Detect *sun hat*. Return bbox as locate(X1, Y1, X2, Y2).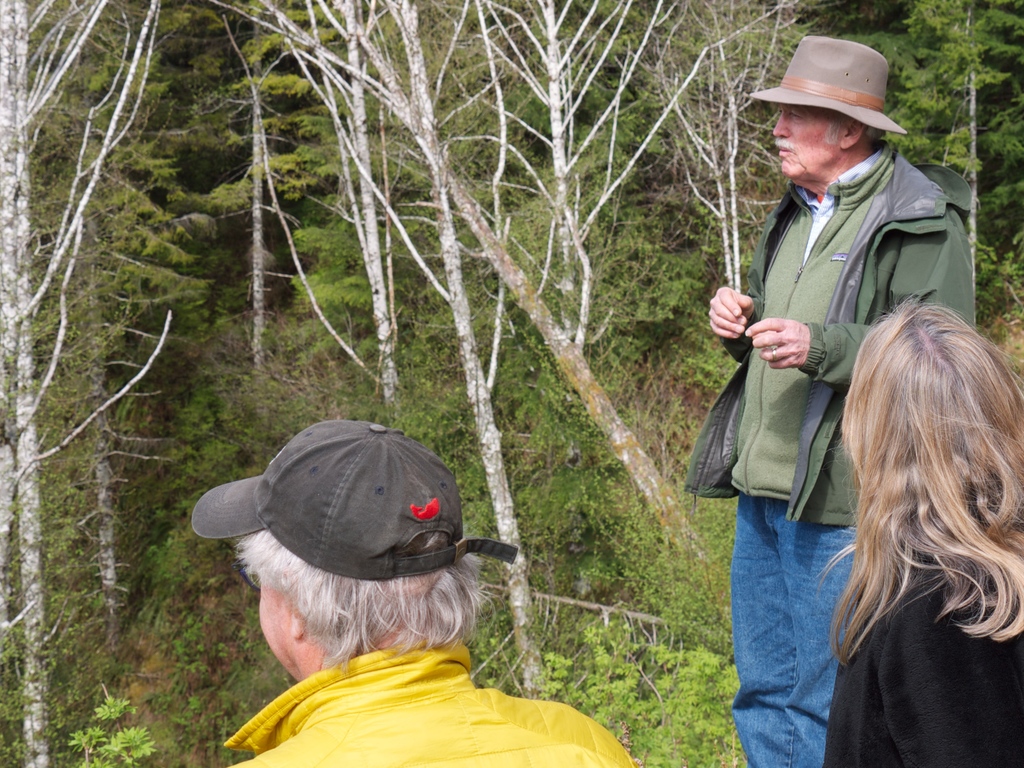
locate(180, 413, 518, 582).
